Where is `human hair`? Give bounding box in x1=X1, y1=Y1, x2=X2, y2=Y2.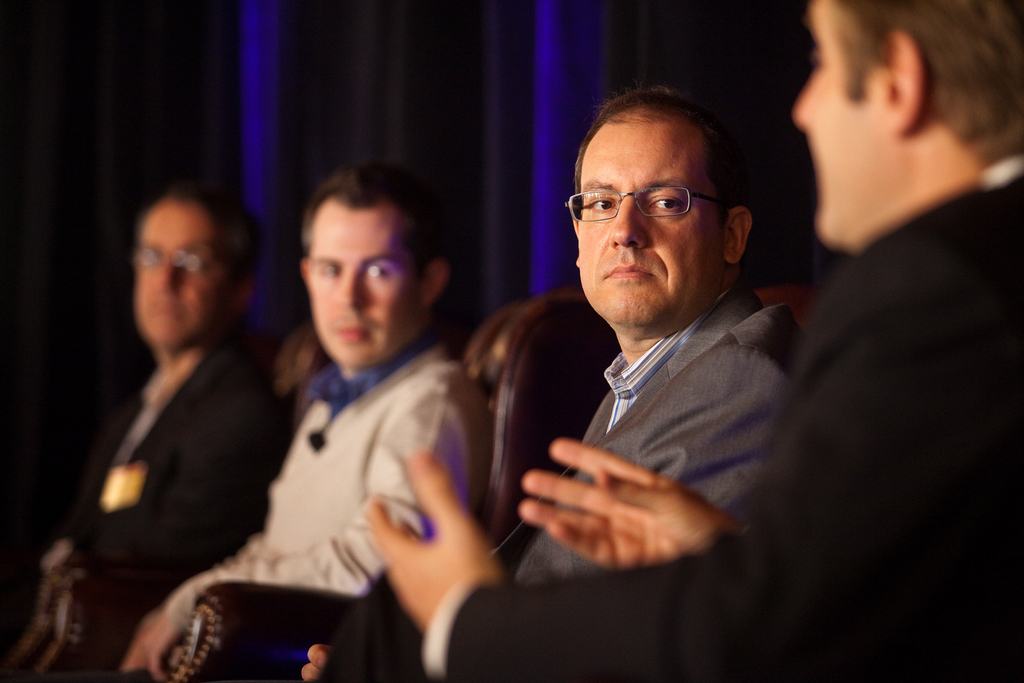
x1=137, y1=180, x2=257, y2=295.
